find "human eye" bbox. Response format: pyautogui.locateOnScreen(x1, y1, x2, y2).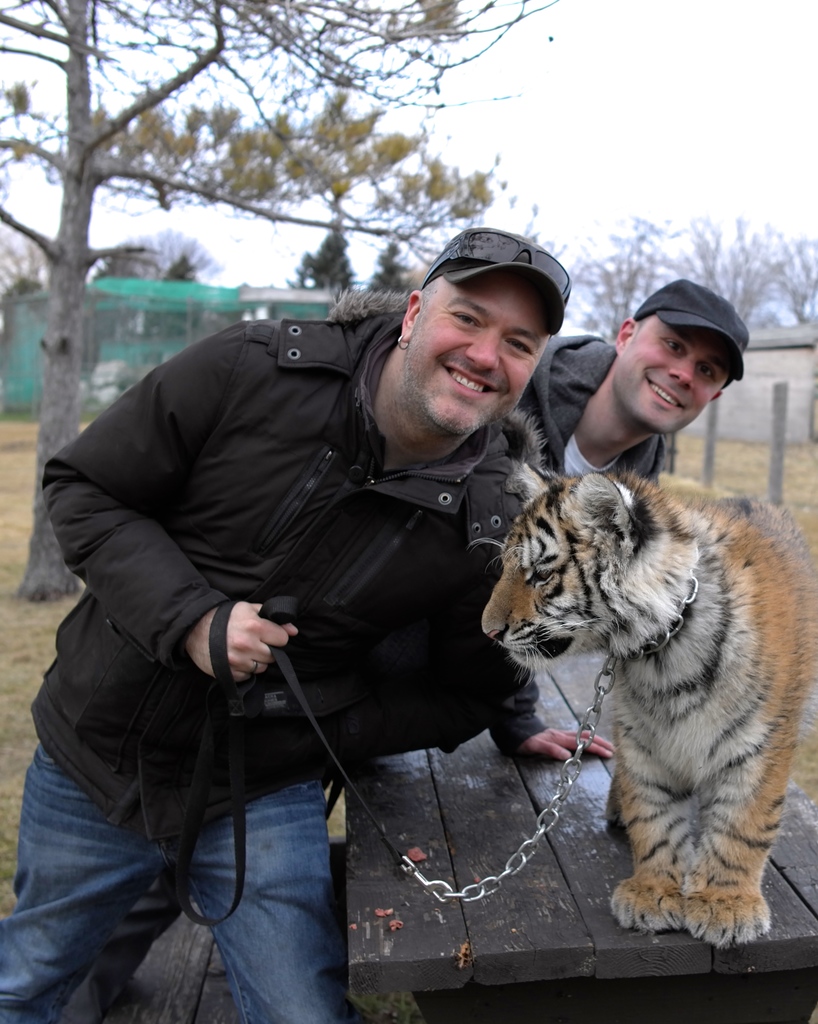
pyautogui.locateOnScreen(657, 336, 690, 355).
